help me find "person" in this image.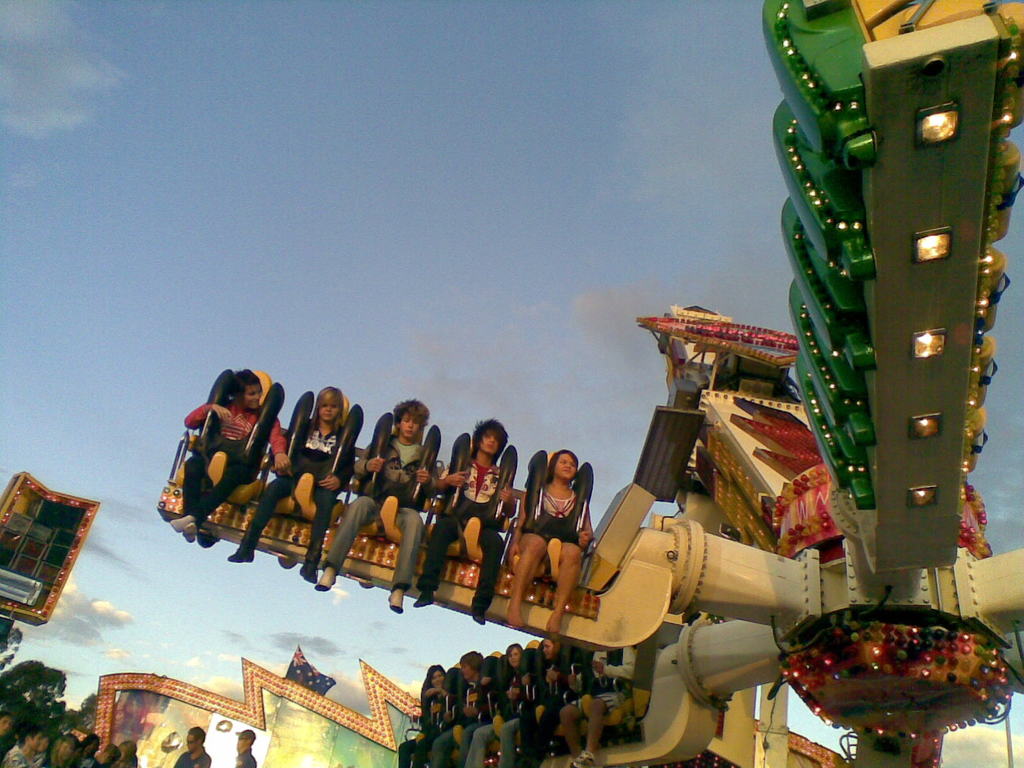
Found it: x1=173, y1=724, x2=211, y2=767.
